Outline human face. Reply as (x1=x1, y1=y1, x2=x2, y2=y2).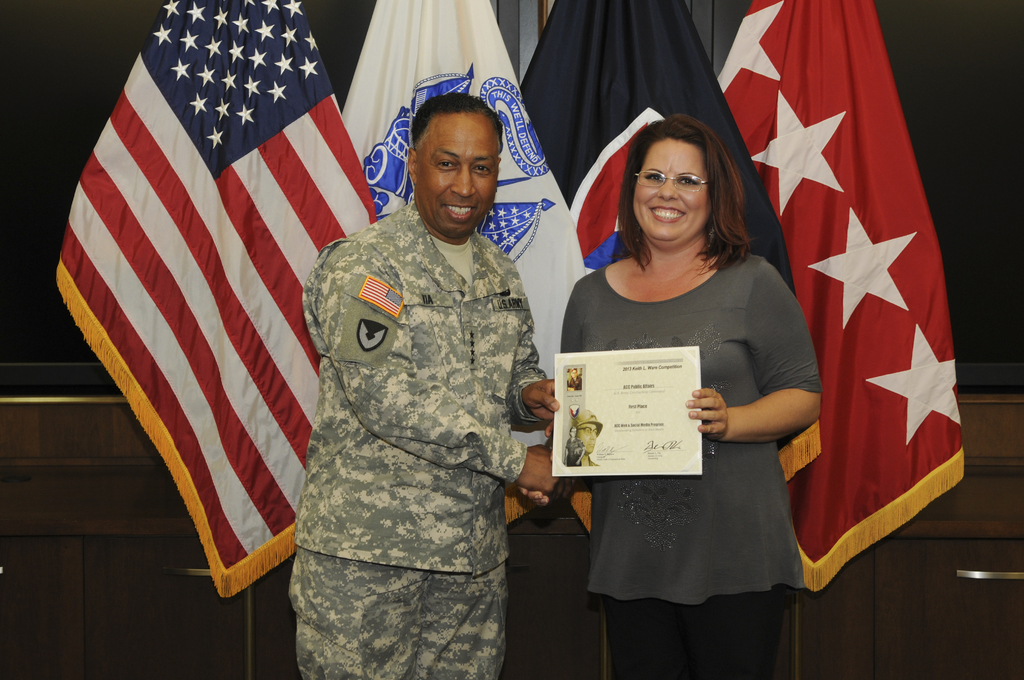
(x1=630, y1=145, x2=708, y2=239).
